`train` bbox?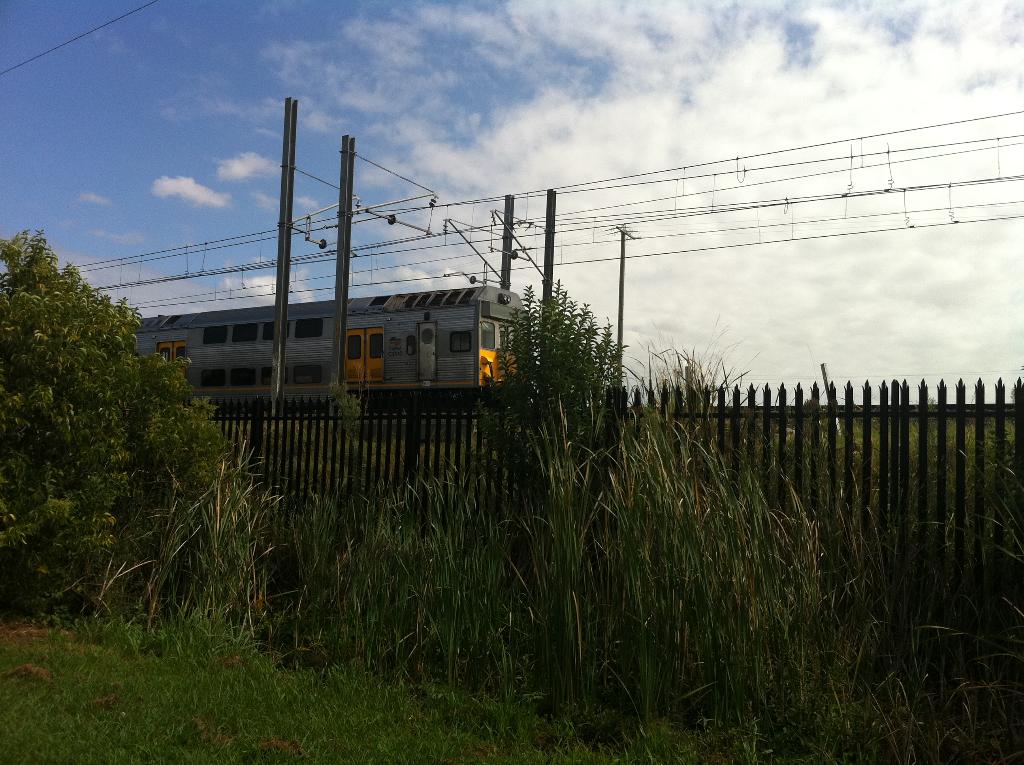
{"x1": 131, "y1": 283, "x2": 534, "y2": 416}
